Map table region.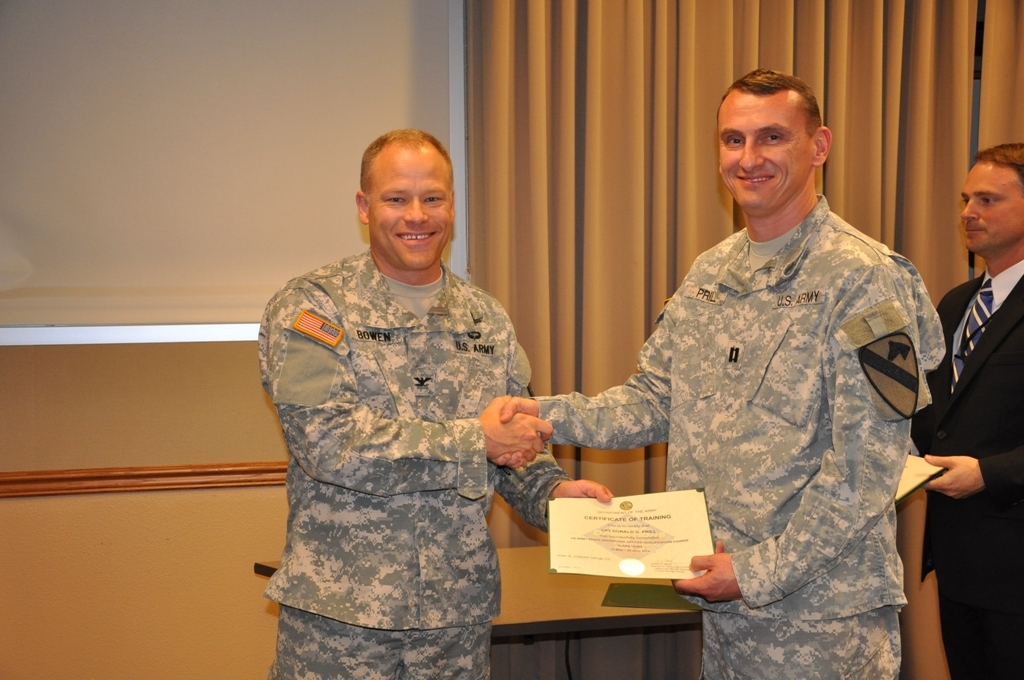
Mapped to 253/545/701/646.
